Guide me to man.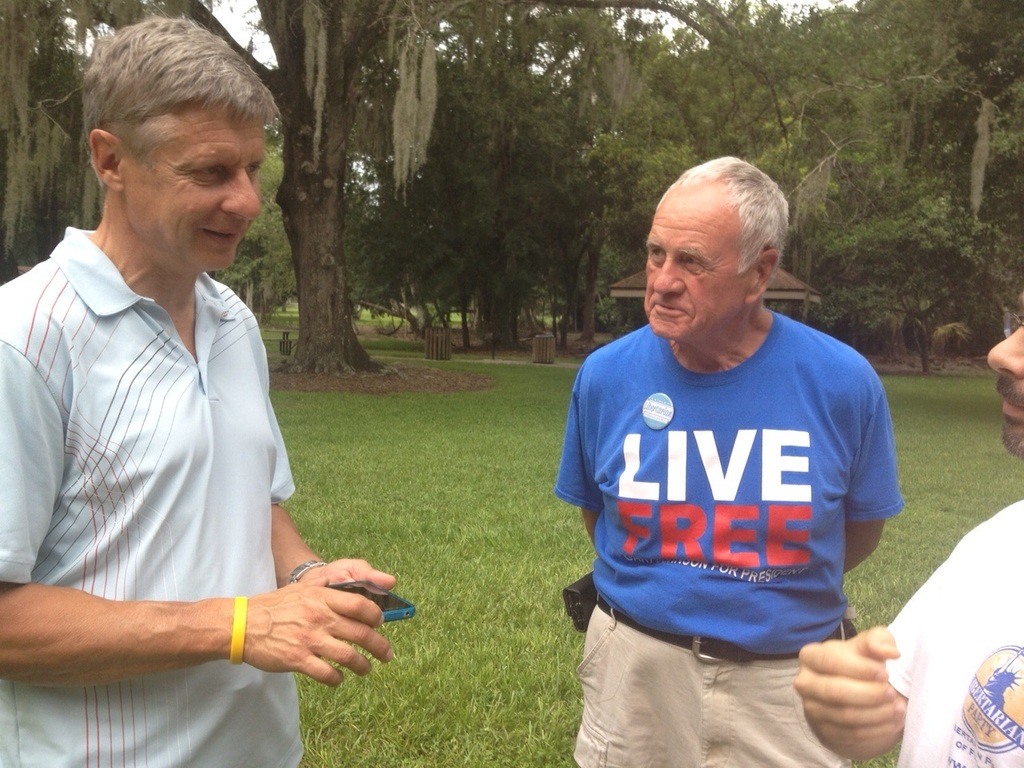
Guidance: select_region(550, 155, 914, 767).
